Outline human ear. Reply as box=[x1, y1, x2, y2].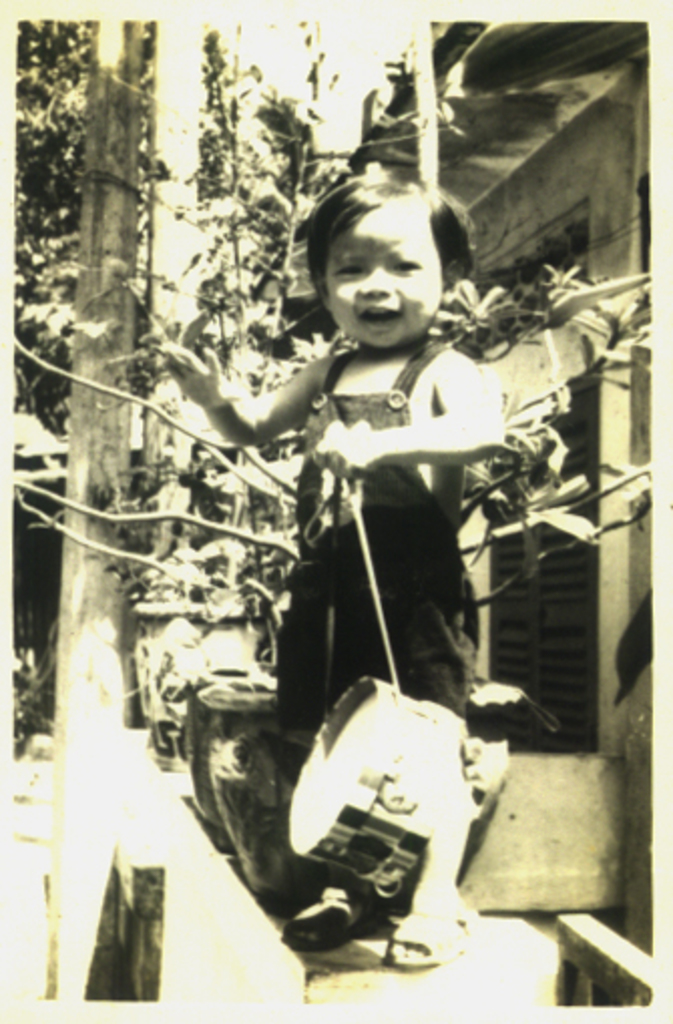
box=[442, 257, 464, 299].
